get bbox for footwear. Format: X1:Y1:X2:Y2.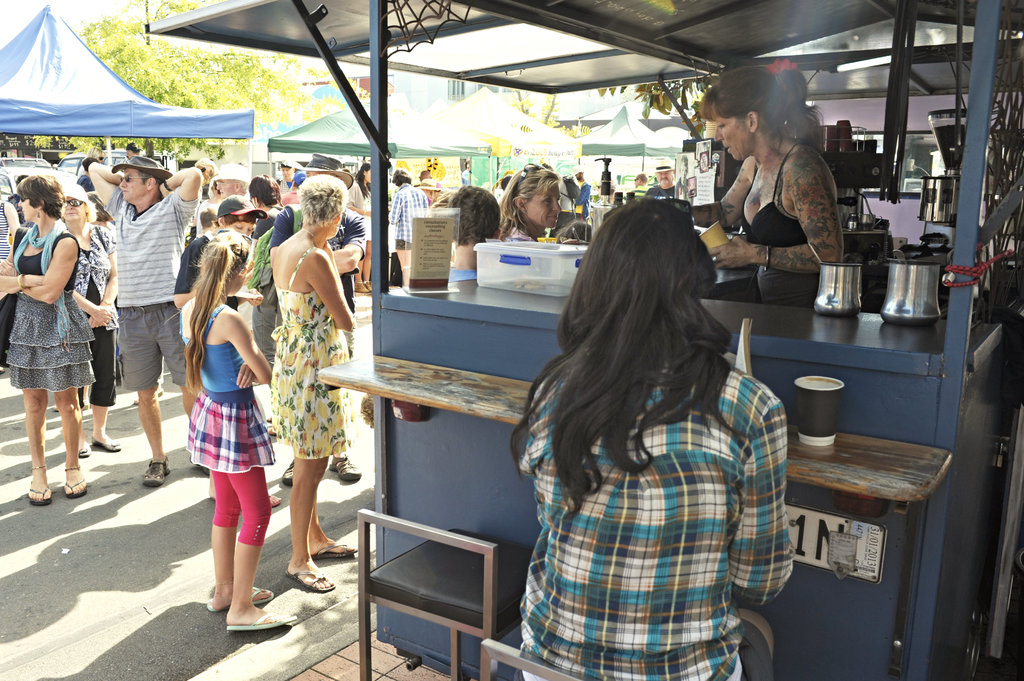
76:443:92:460.
